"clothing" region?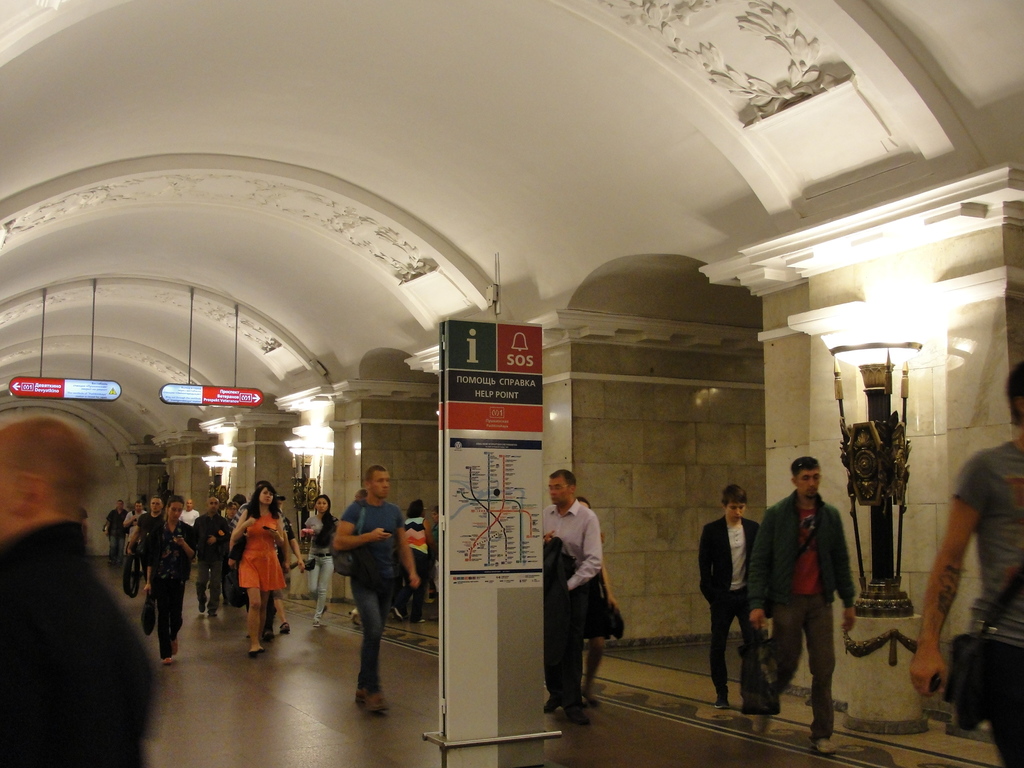
(953, 443, 1023, 767)
